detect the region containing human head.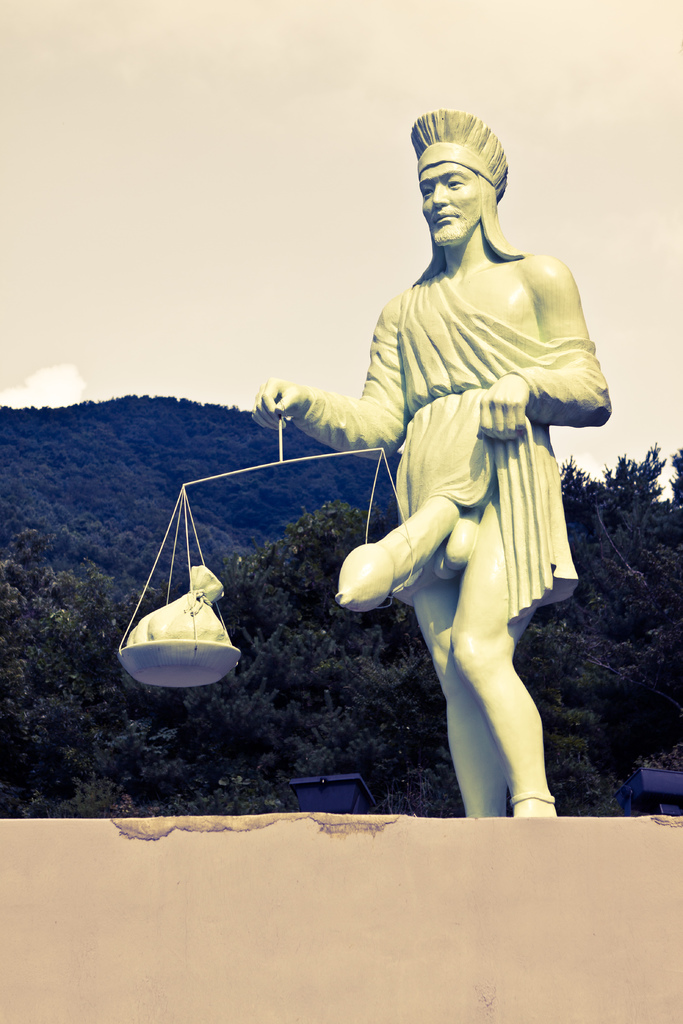
401, 98, 531, 249.
